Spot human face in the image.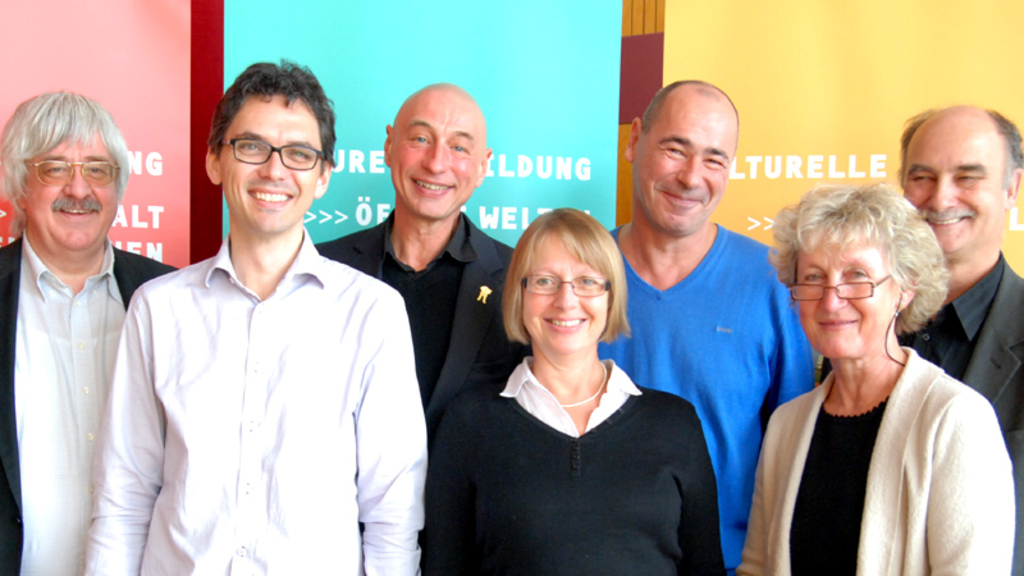
human face found at (792, 229, 900, 357).
